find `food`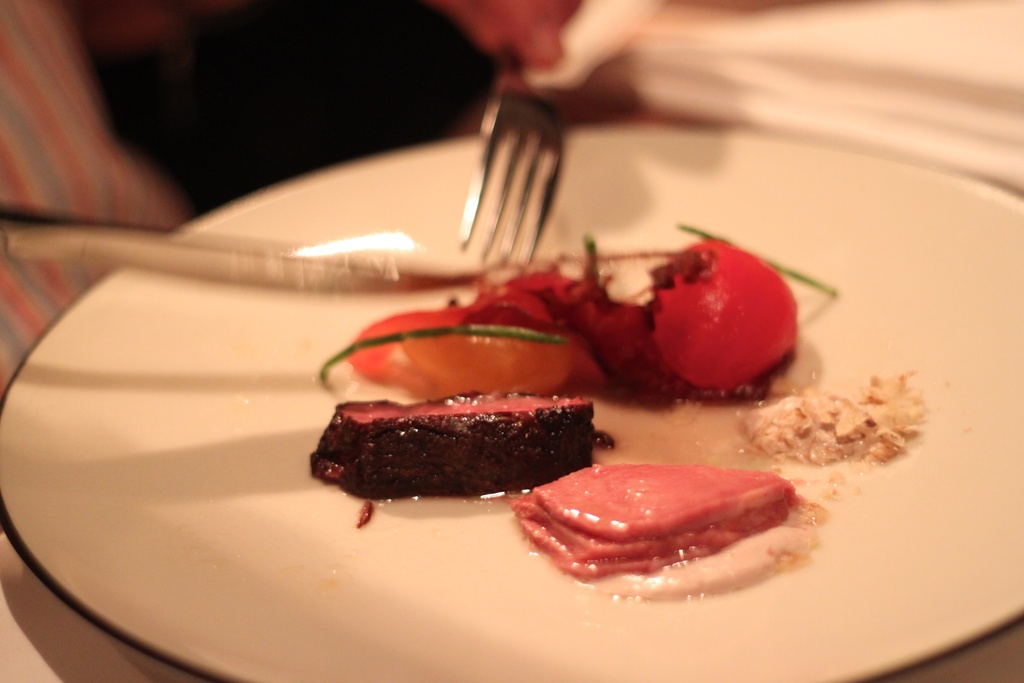
{"left": 737, "top": 371, "right": 922, "bottom": 457}
